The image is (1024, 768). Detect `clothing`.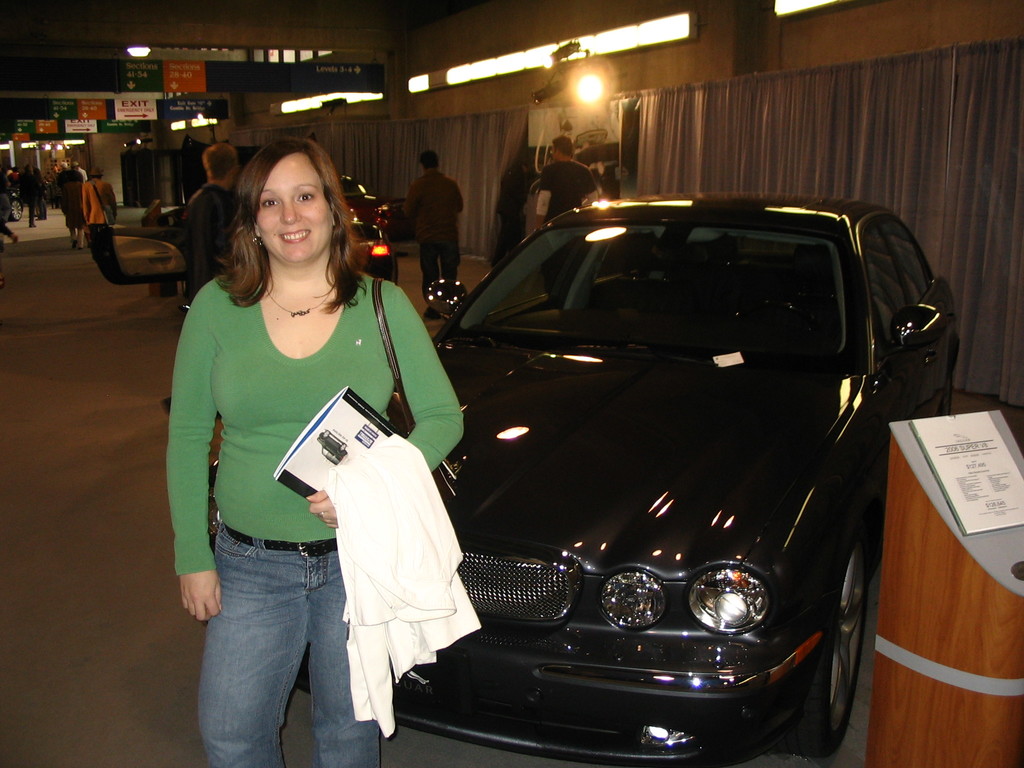
Detection: 536 156 598 223.
